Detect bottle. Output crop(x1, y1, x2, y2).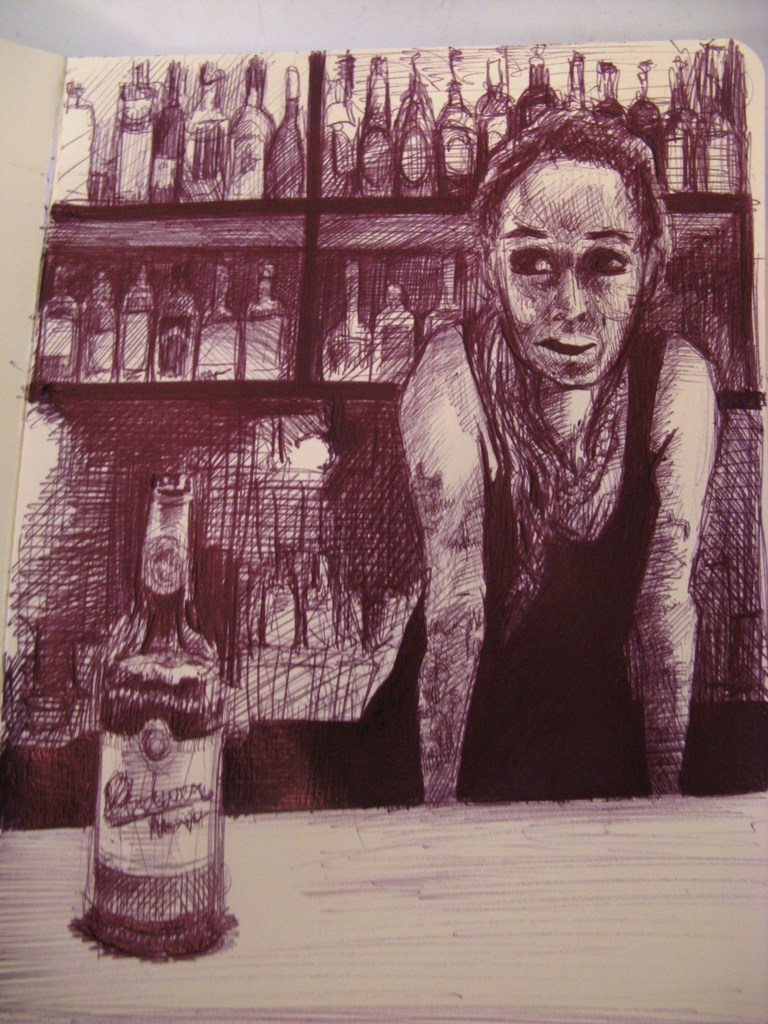
crop(42, 460, 244, 941).
